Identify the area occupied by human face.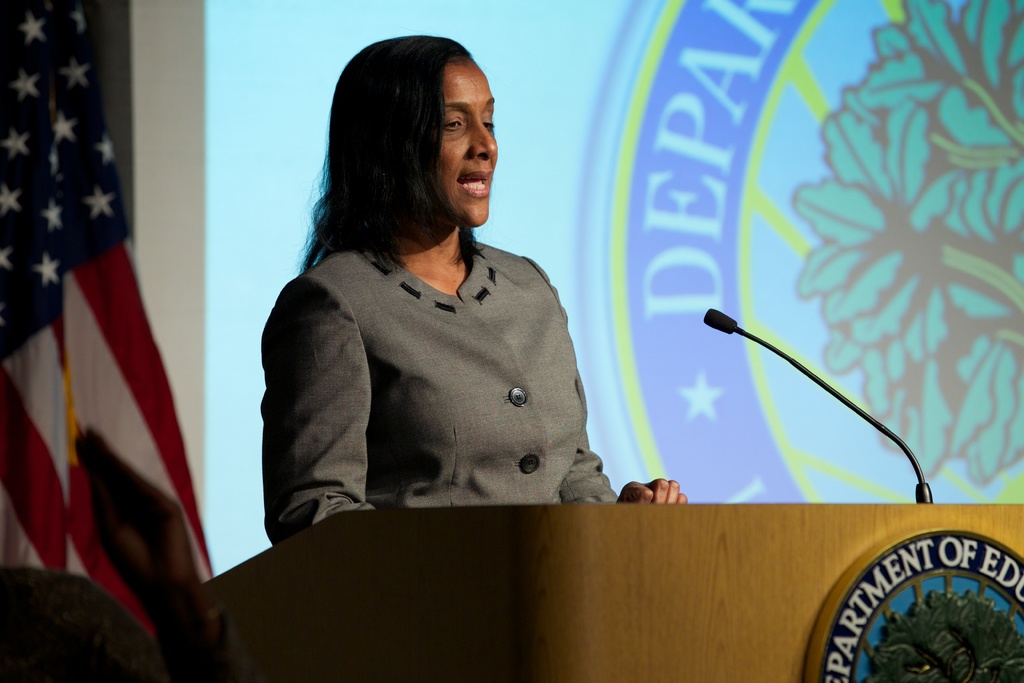
Area: (left=434, top=60, right=498, bottom=224).
